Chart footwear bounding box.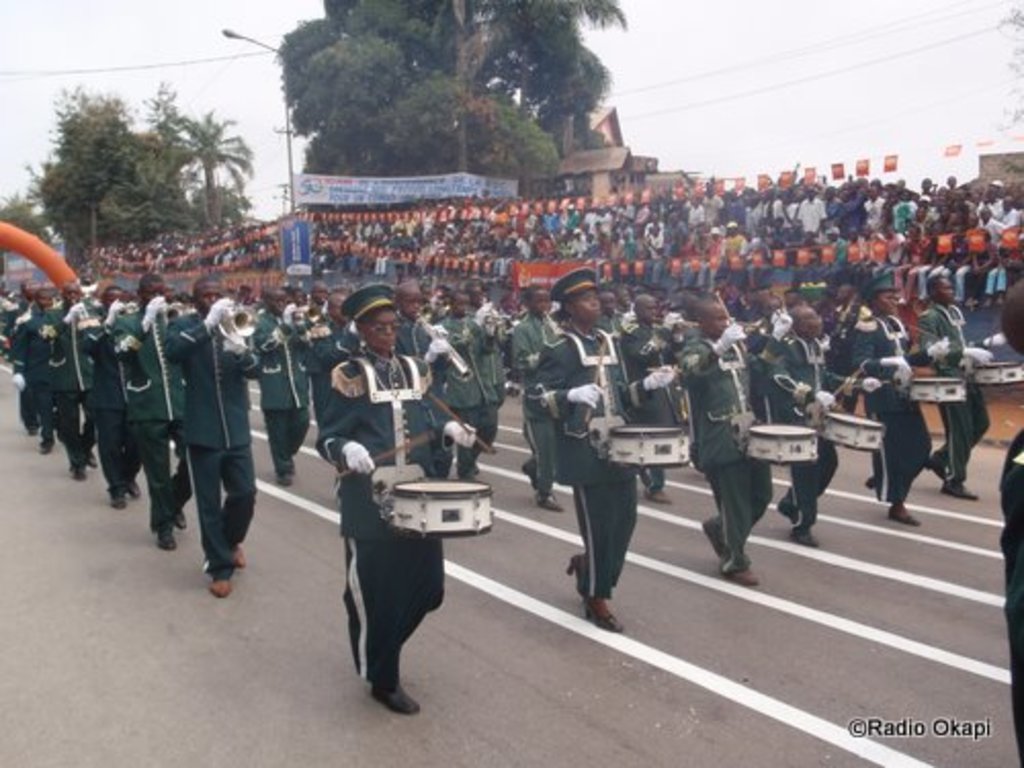
Charted: 582 594 623 633.
